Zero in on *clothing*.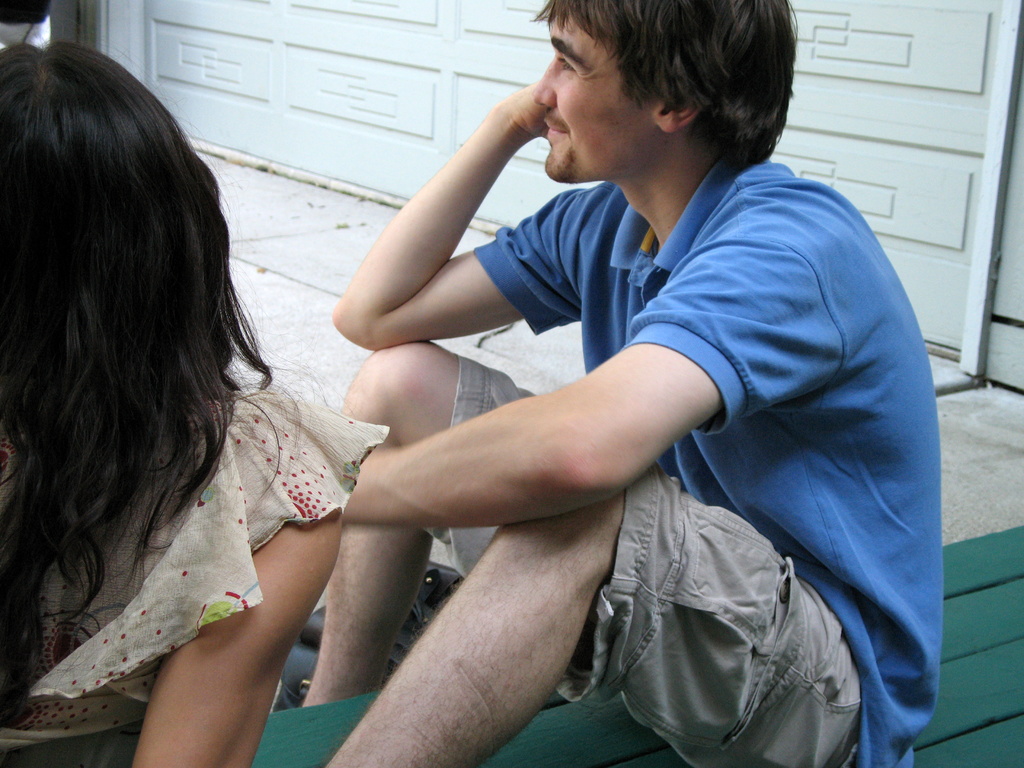
Zeroed in: [left=0, top=383, right=392, bottom=767].
